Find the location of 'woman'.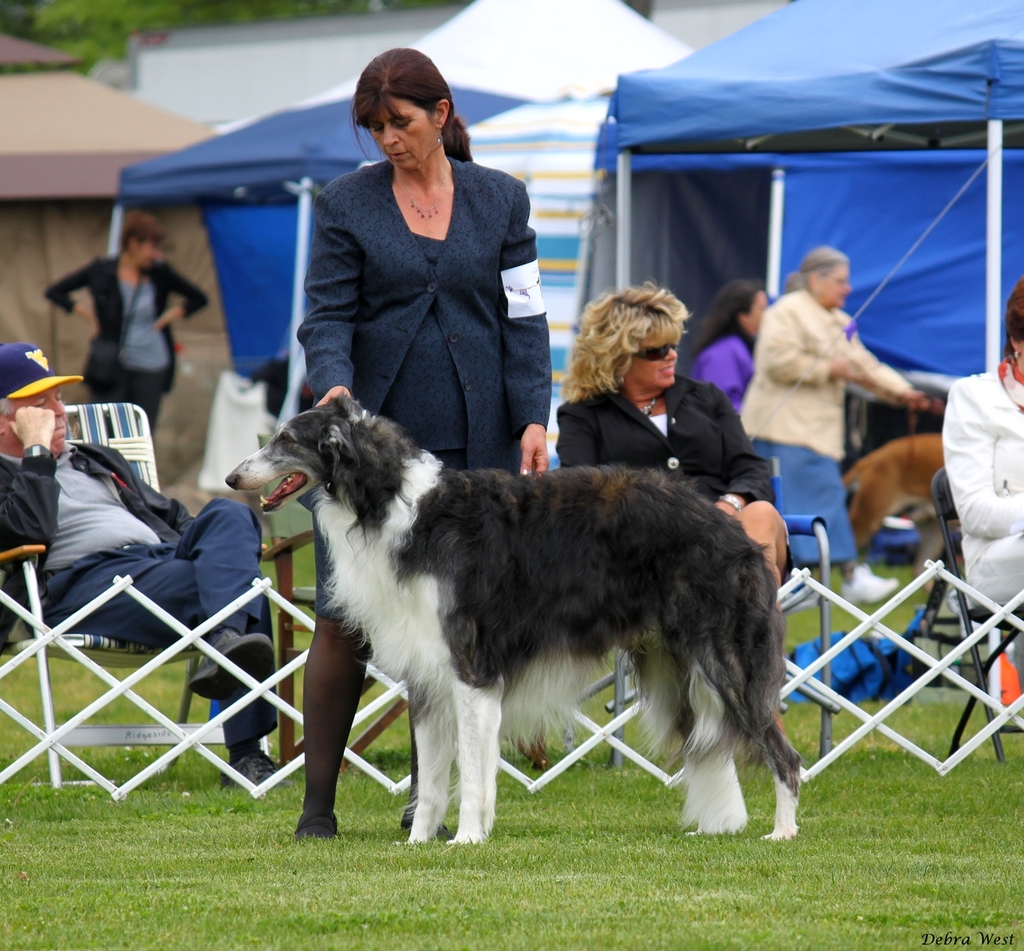
Location: bbox=(538, 272, 831, 734).
